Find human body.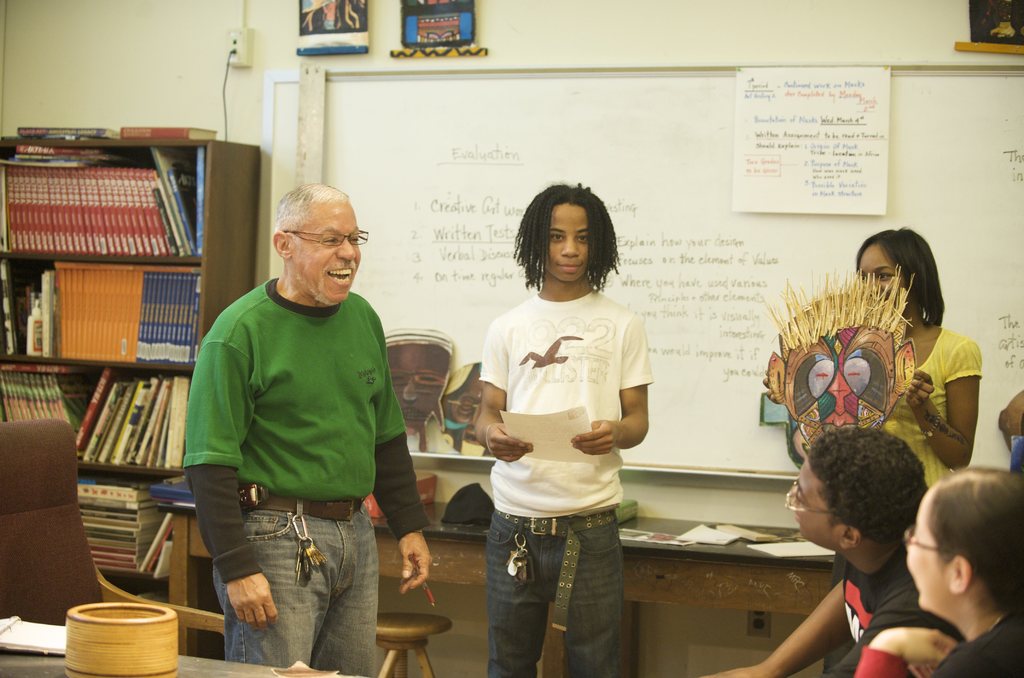
185,175,447,677.
